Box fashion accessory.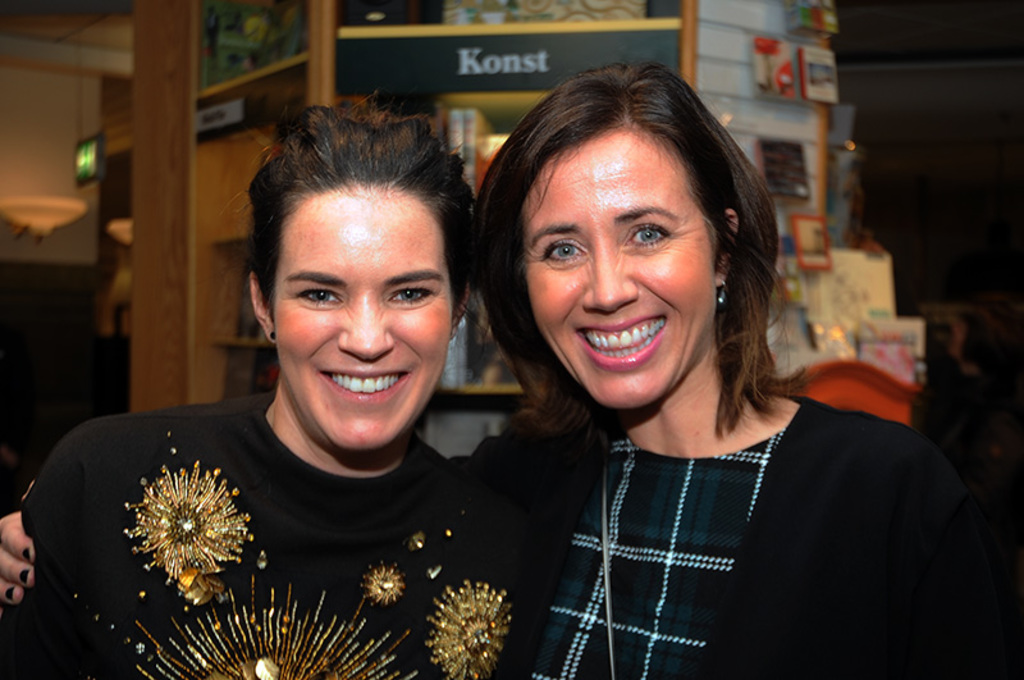
[left=19, top=567, right=33, bottom=581].
